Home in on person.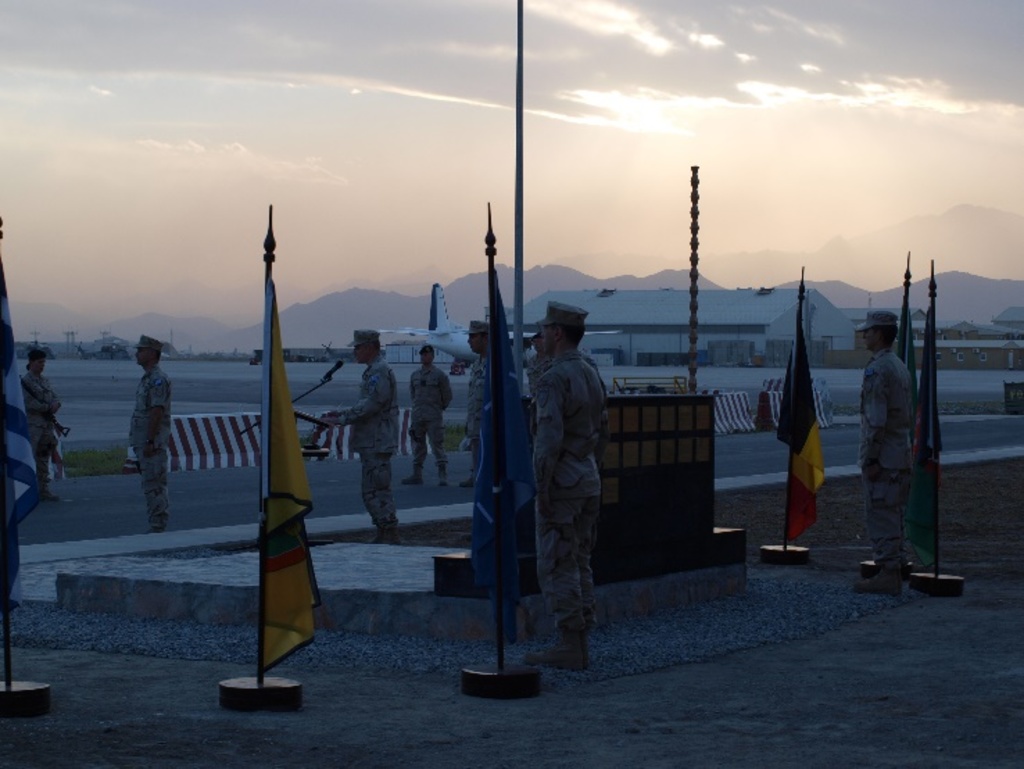
Homed in at l=19, t=346, r=72, b=500.
